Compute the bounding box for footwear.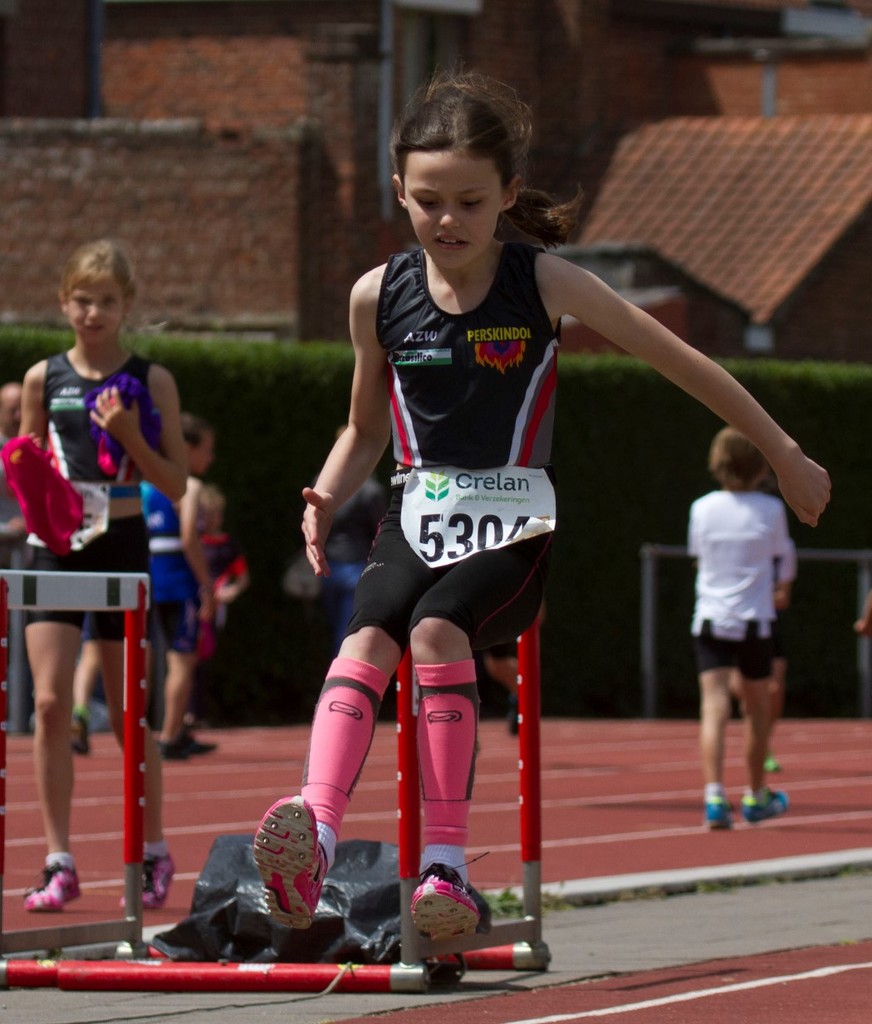
<region>23, 855, 83, 913</region>.
